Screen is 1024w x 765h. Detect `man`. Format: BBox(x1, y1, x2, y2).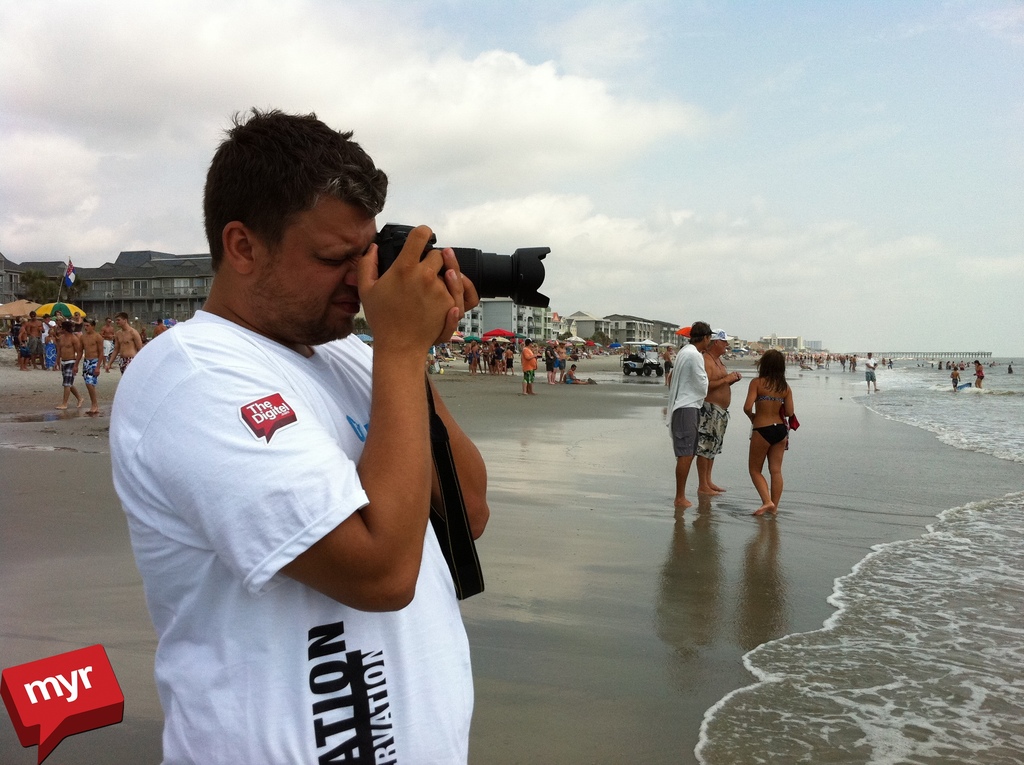
BBox(703, 328, 744, 497).
